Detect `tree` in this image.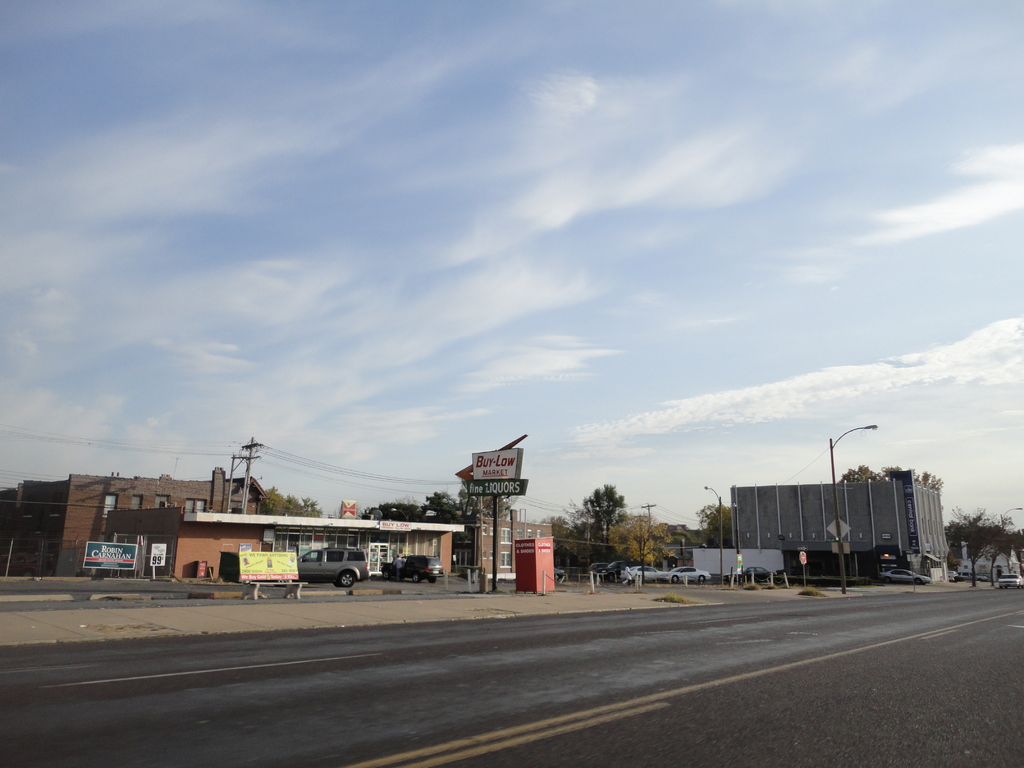
Detection: bbox(696, 503, 740, 548).
